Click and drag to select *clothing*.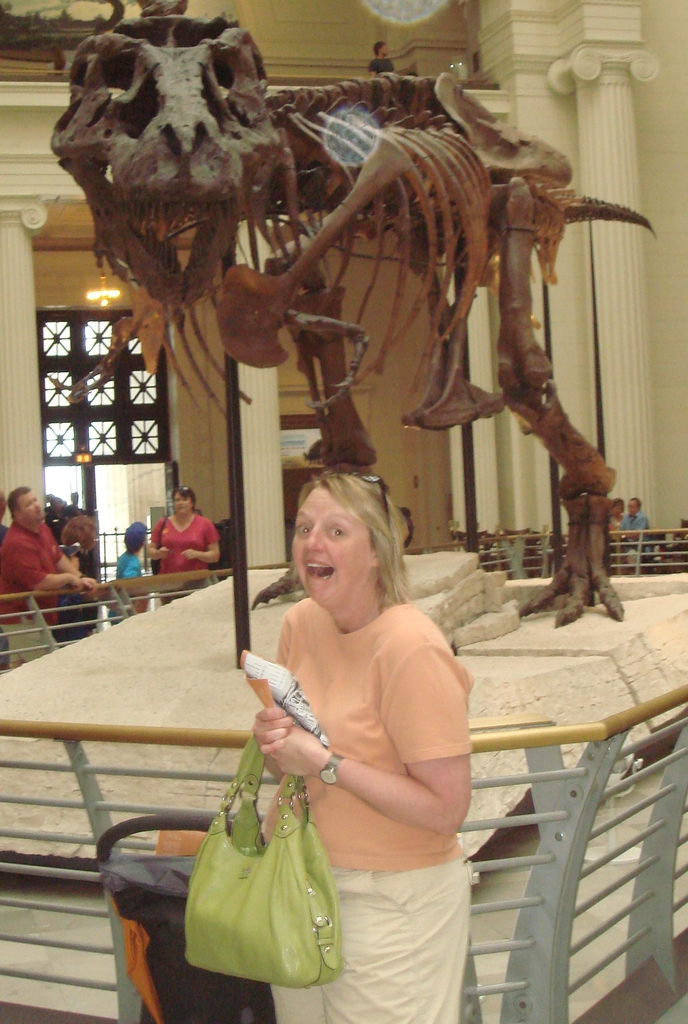
Selection: select_region(0, 511, 61, 661).
